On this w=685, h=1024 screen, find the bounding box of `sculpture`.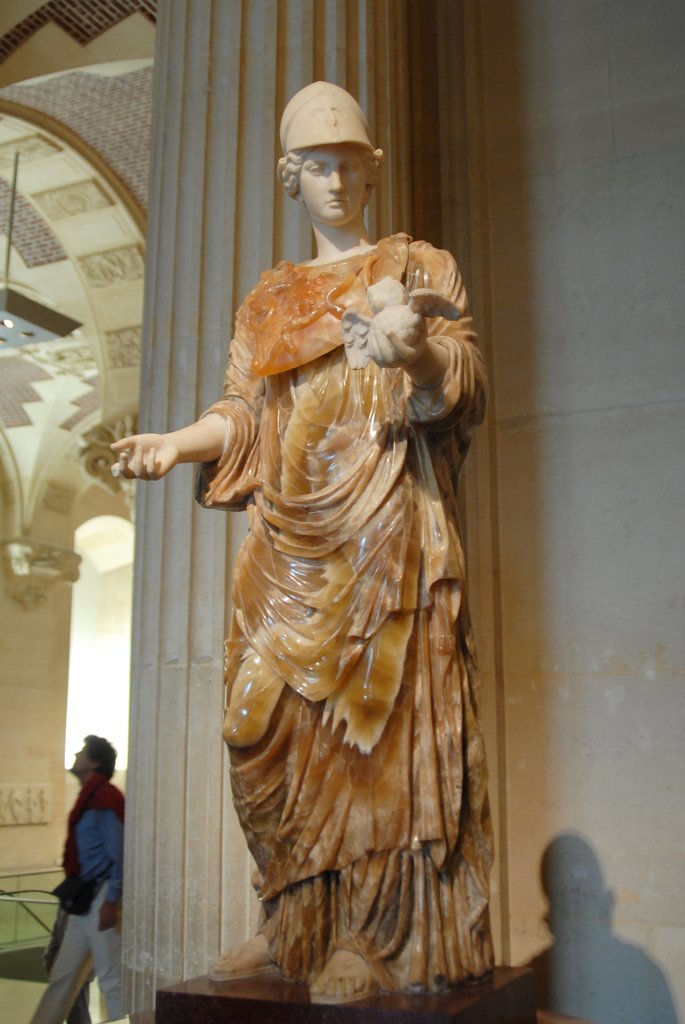
Bounding box: {"x1": 130, "y1": 95, "x2": 510, "y2": 1023}.
